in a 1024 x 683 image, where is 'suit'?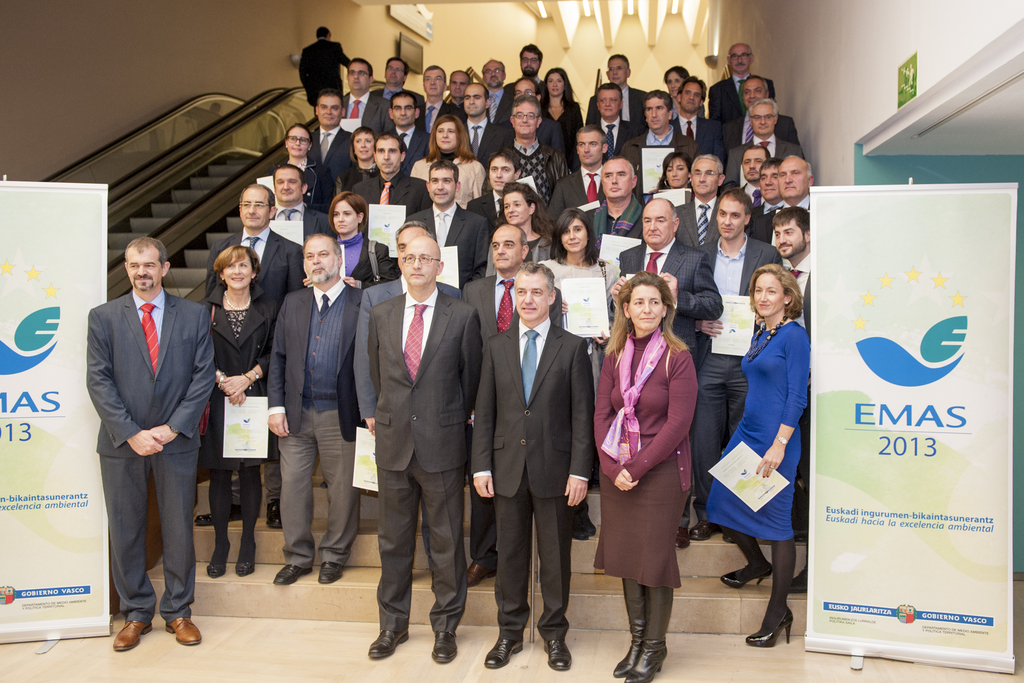
Rect(465, 190, 505, 233).
